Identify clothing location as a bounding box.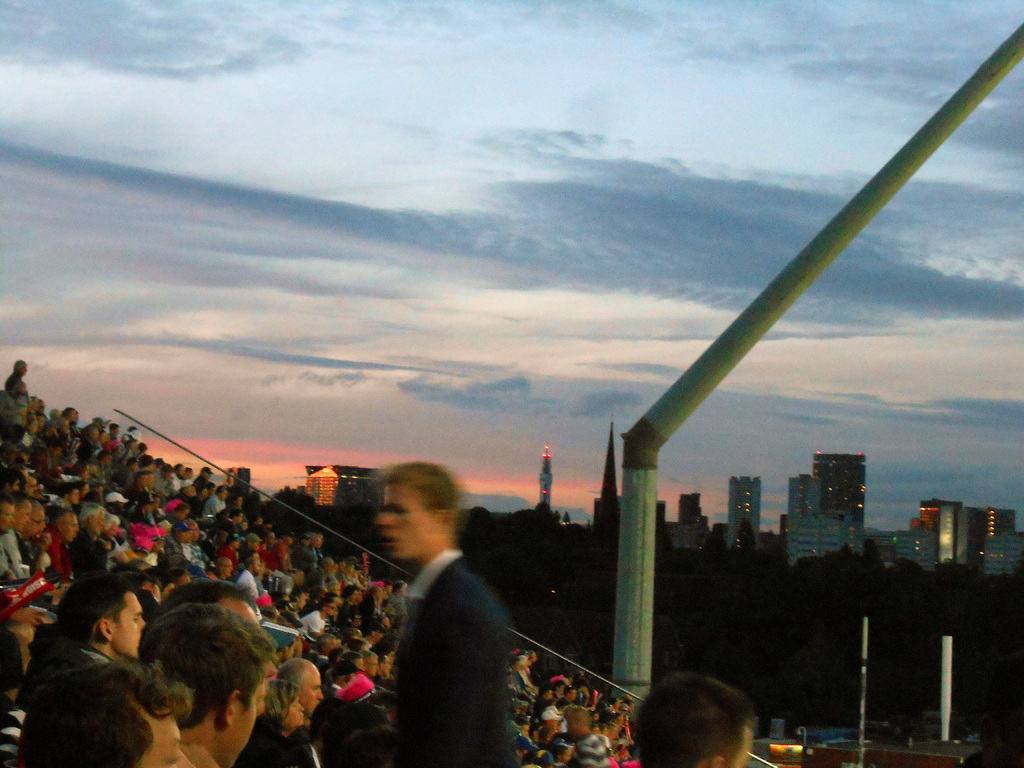
BBox(275, 540, 291, 568).
